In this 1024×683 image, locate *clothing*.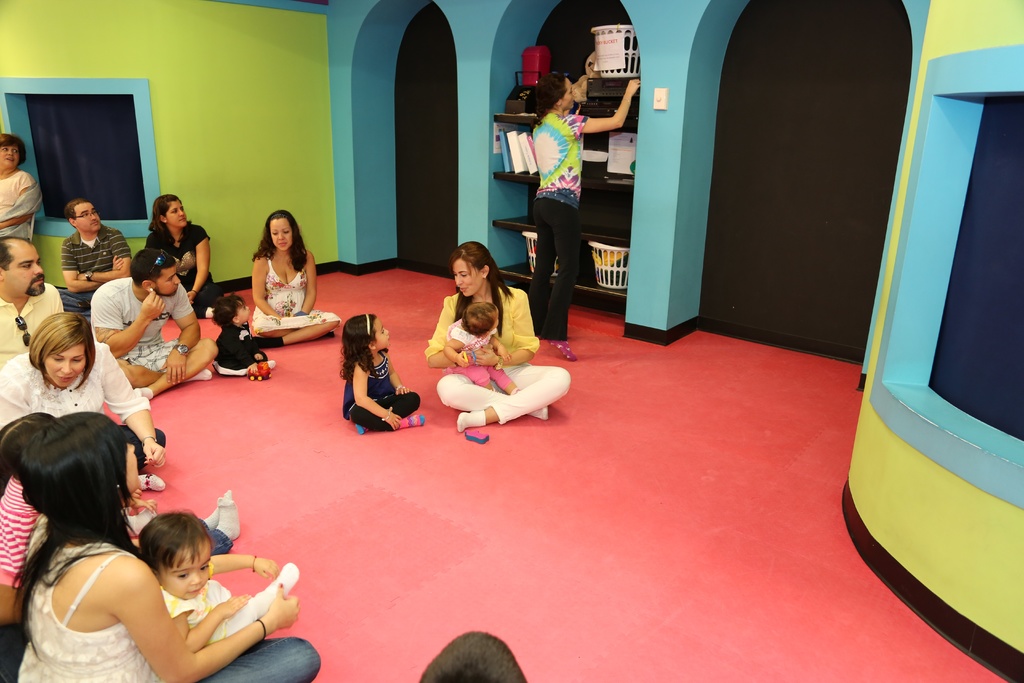
Bounding box: (341,350,420,433).
